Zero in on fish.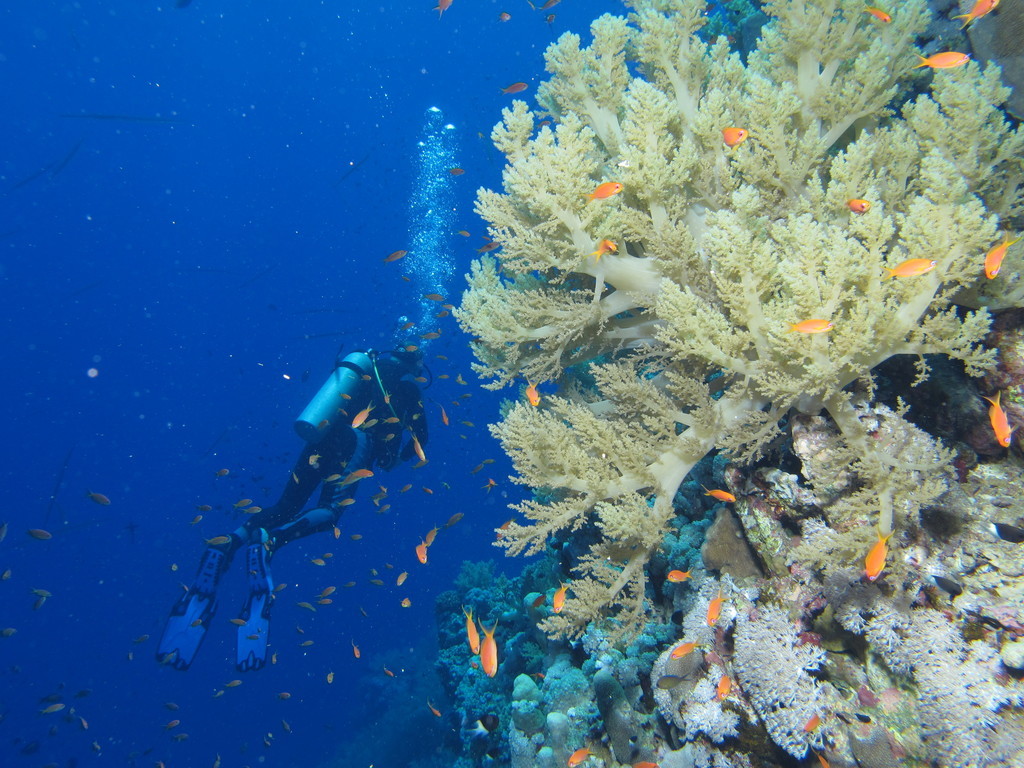
Zeroed in: left=442, top=305, right=447, bottom=317.
